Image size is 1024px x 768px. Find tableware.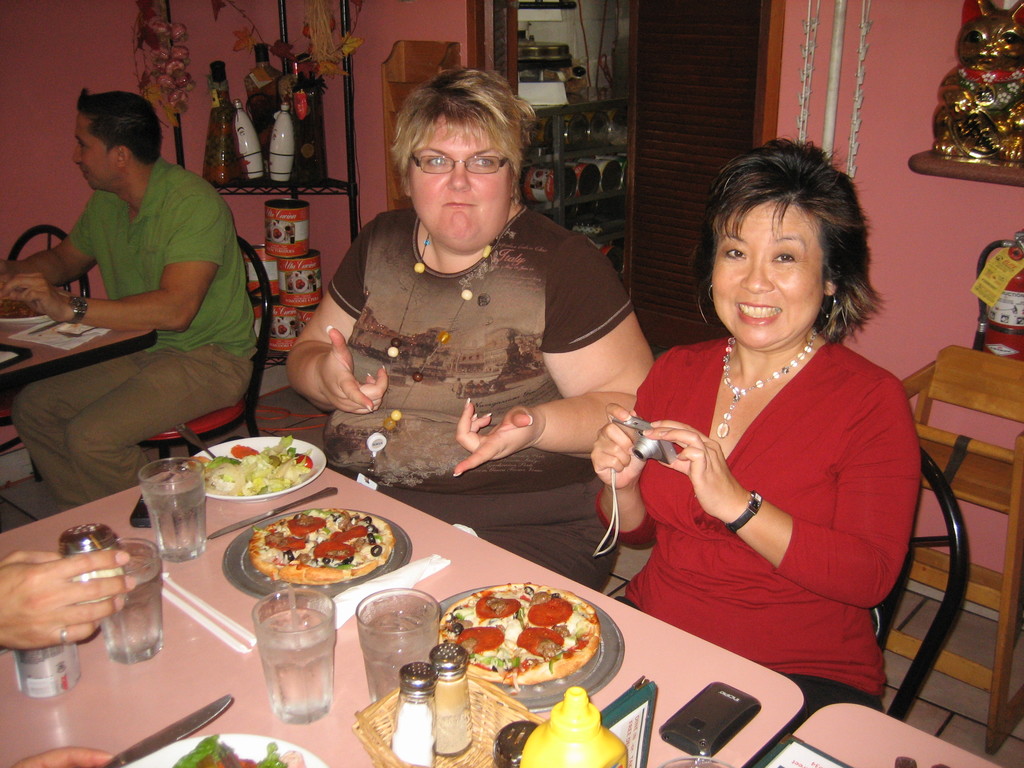
97,538,166,667.
